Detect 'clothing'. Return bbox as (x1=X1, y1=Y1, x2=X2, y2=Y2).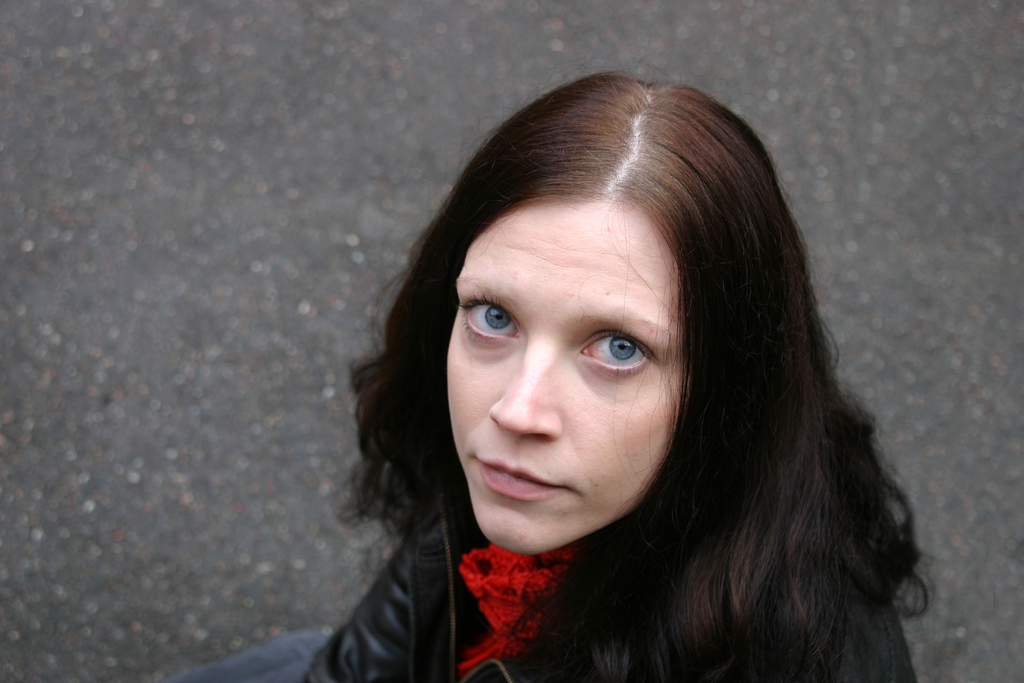
(x1=310, y1=520, x2=917, y2=682).
